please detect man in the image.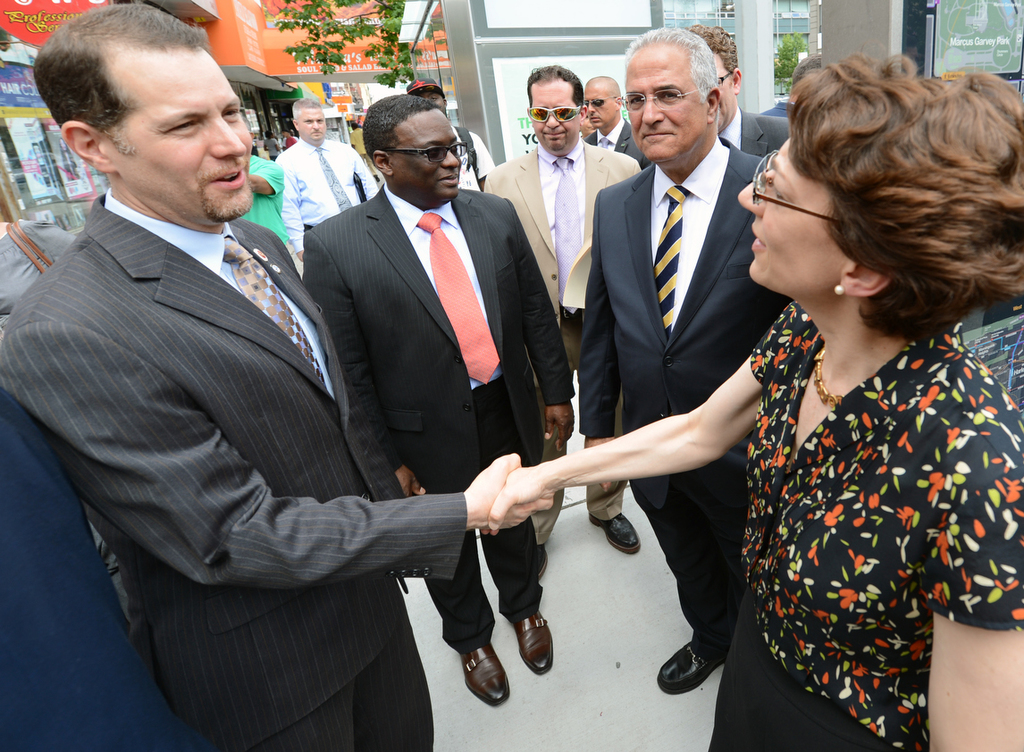
[left=239, top=150, right=302, bottom=275].
